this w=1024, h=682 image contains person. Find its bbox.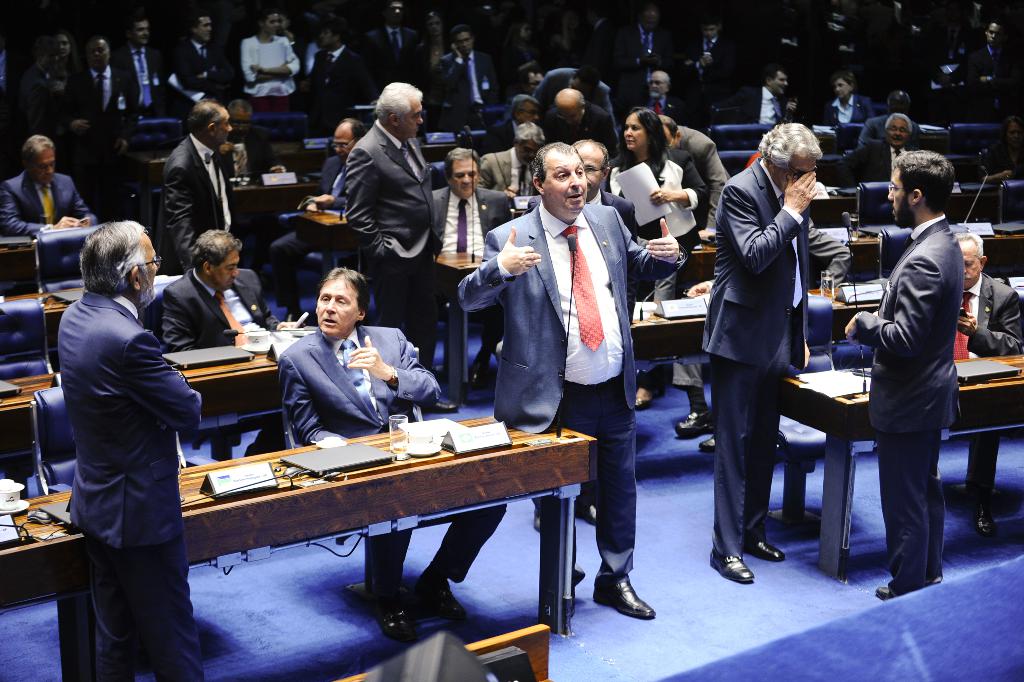
crop(281, 268, 512, 644).
